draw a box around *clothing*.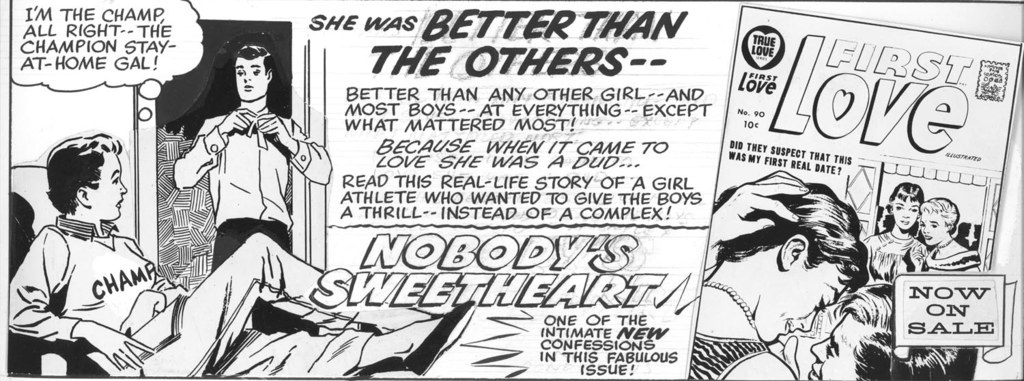
<bbox>929, 243, 987, 373</bbox>.
